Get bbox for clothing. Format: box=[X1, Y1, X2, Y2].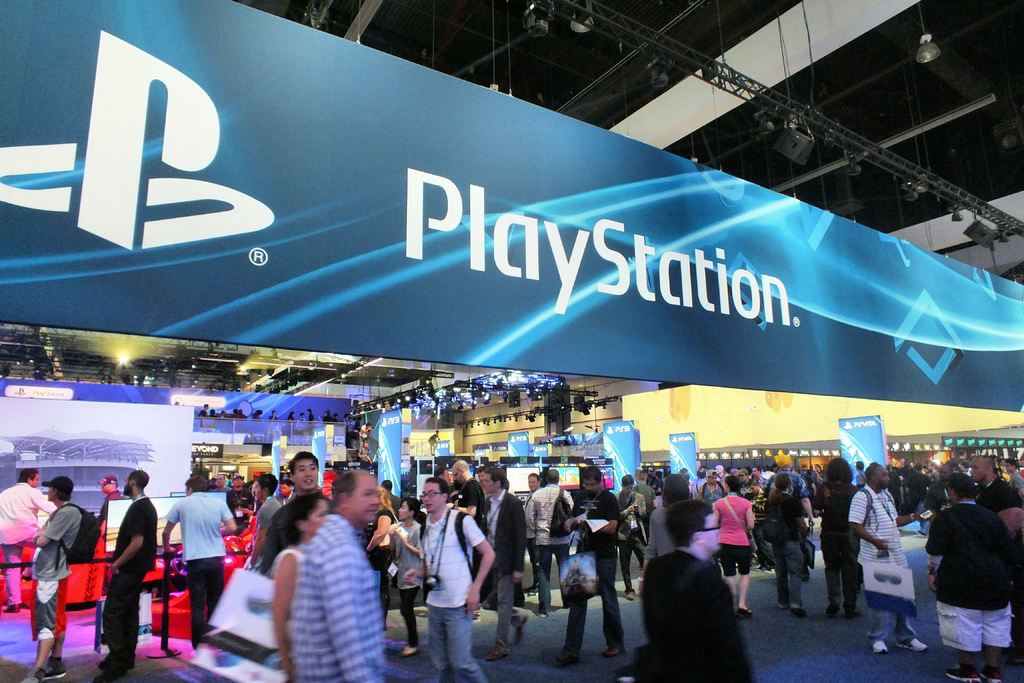
box=[294, 514, 384, 677].
